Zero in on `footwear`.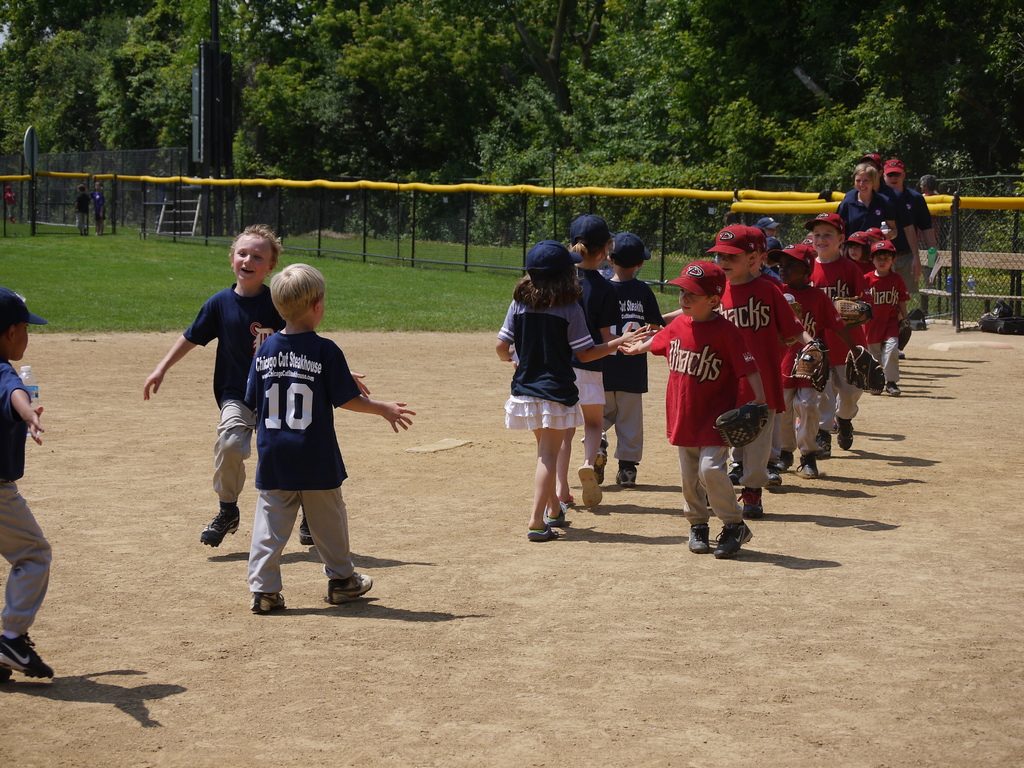
Zeroed in: 0 662 13 684.
